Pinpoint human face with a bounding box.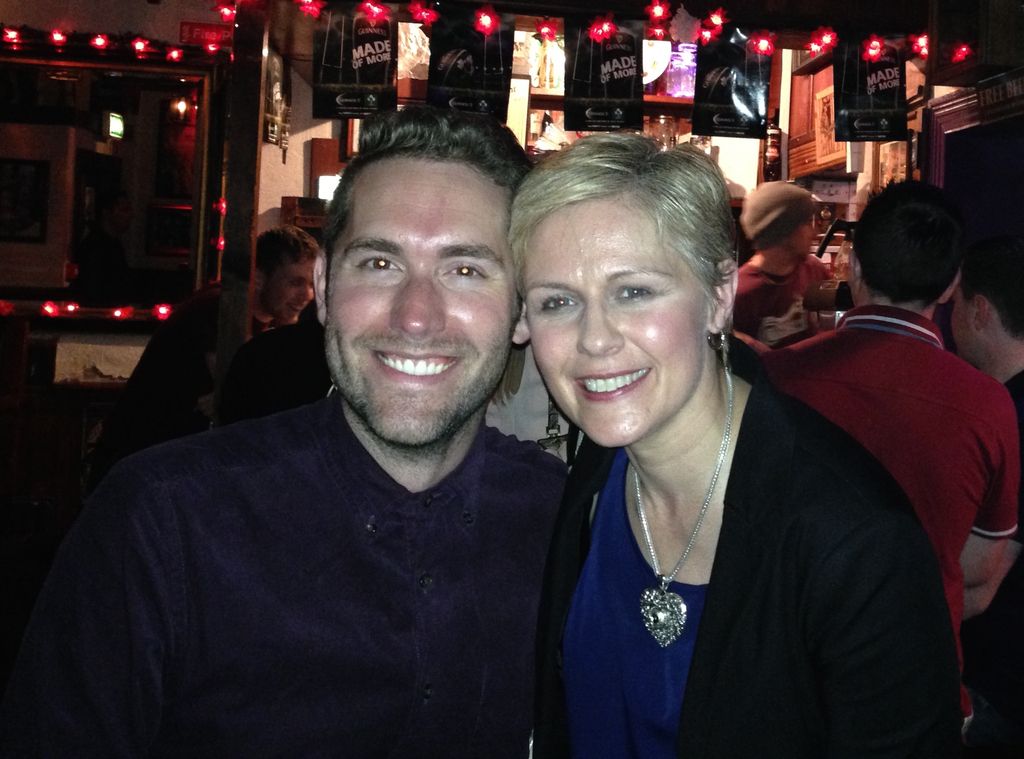
left=792, top=215, right=819, bottom=259.
